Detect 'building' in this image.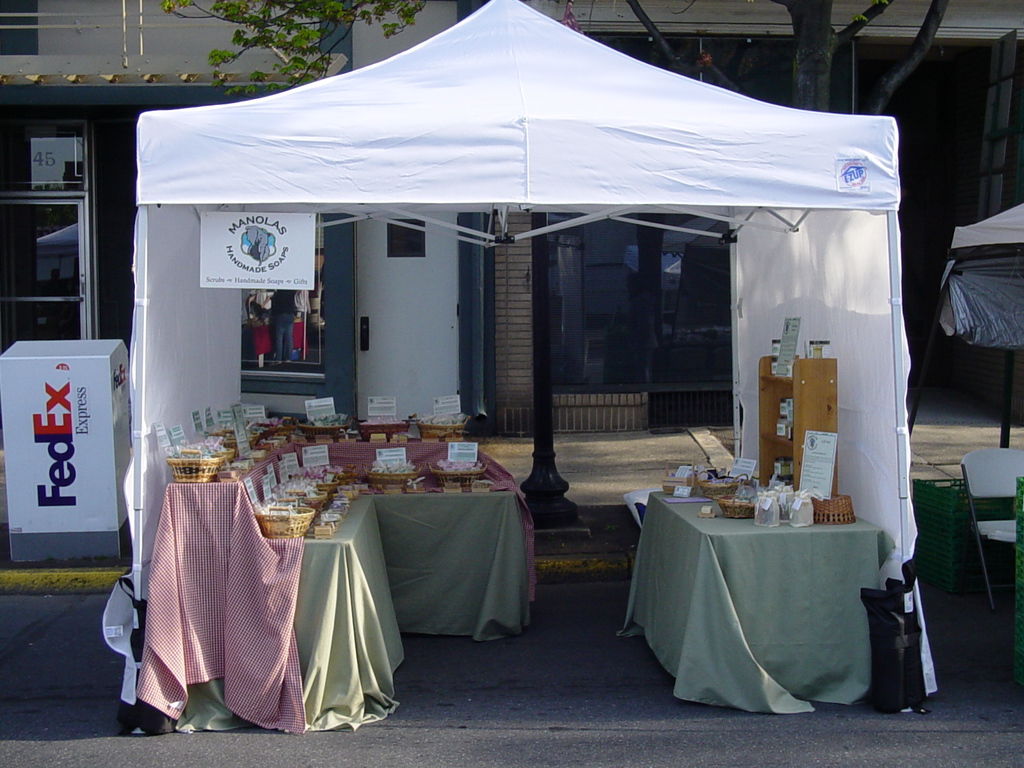
Detection: [left=0, top=0, right=1023, bottom=436].
